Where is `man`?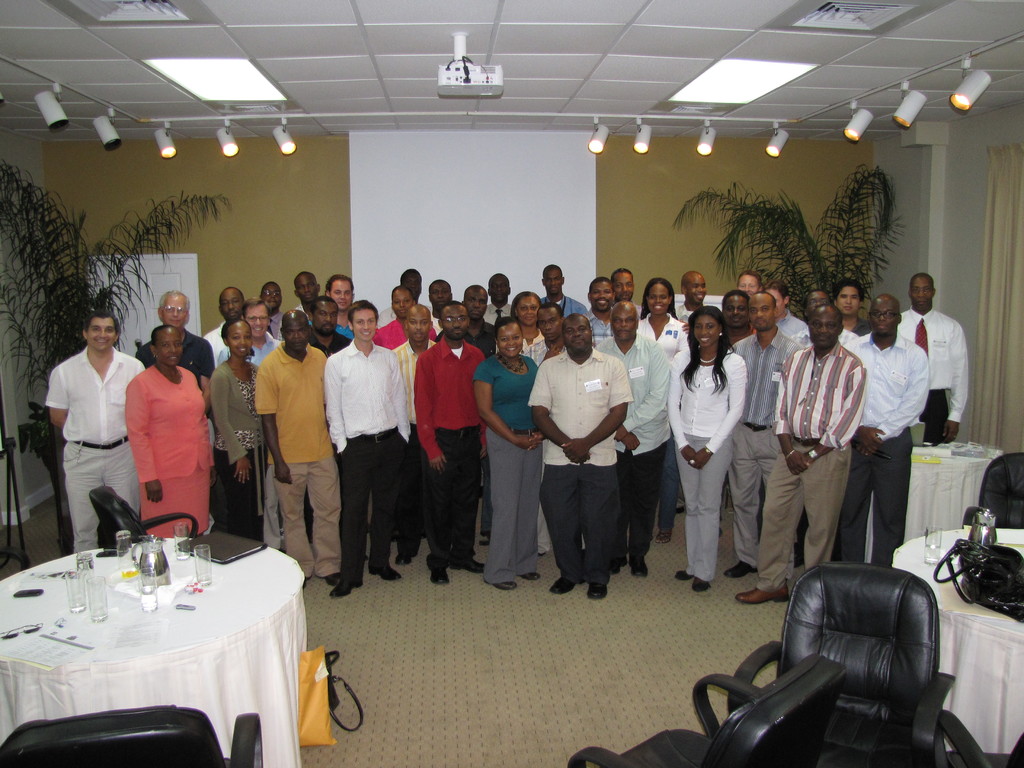
733/305/867/609.
